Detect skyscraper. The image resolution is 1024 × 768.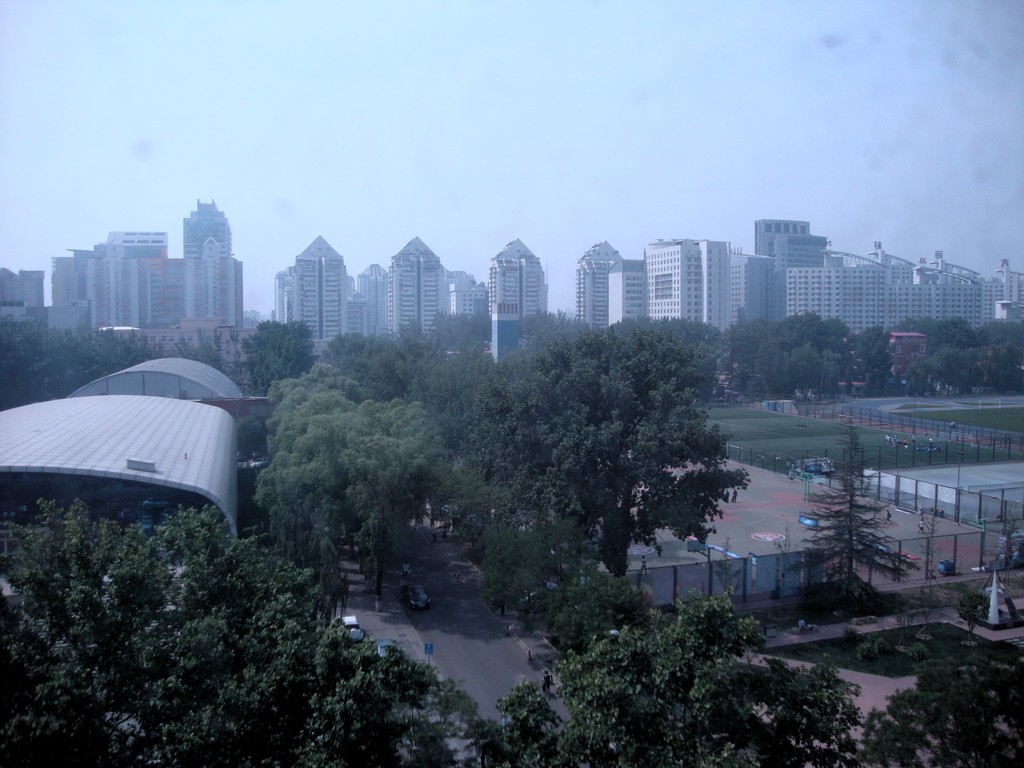
<region>179, 187, 252, 333</region>.
